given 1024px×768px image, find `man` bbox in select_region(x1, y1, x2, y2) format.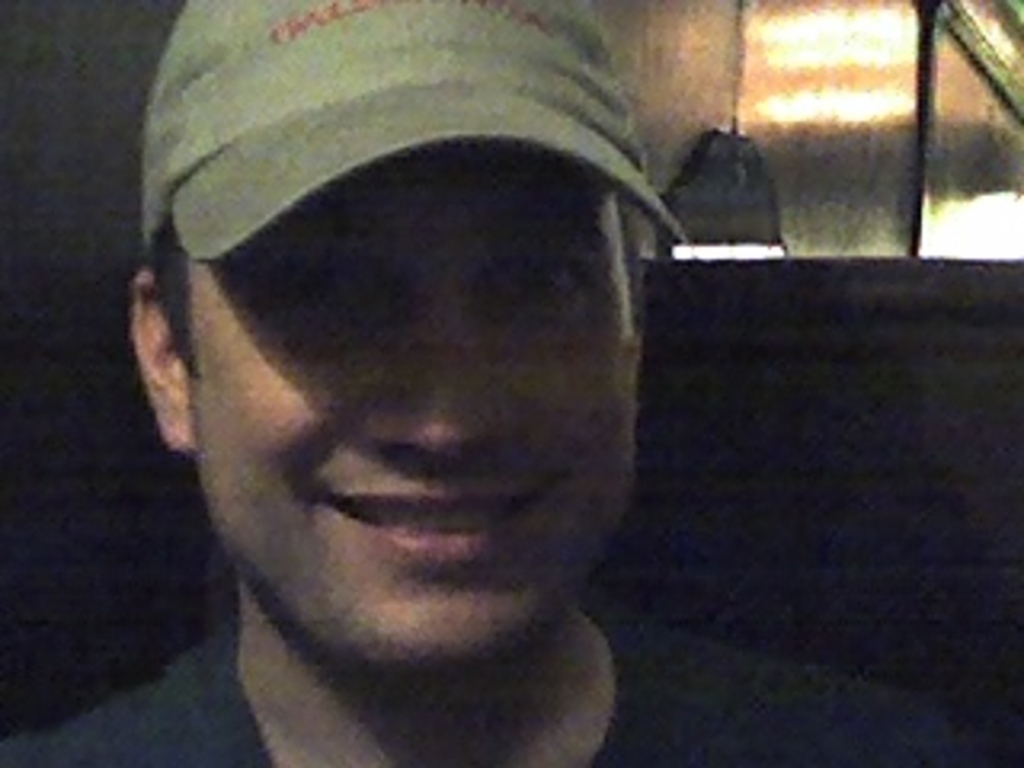
select_region(0, 0, 1021, 762).
